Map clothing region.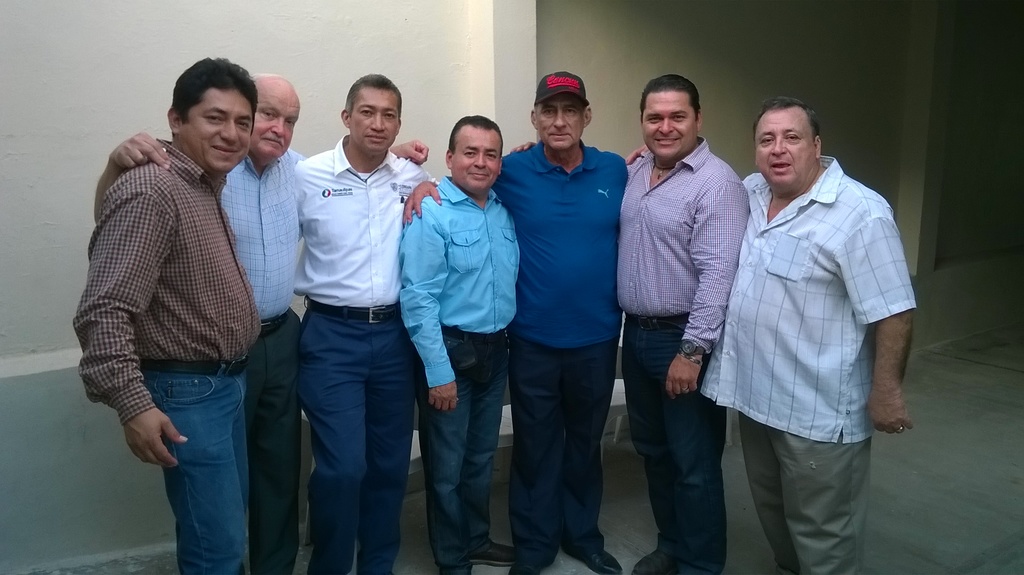
Mapped to (left=483, top=136, right=630, bottom=564).
